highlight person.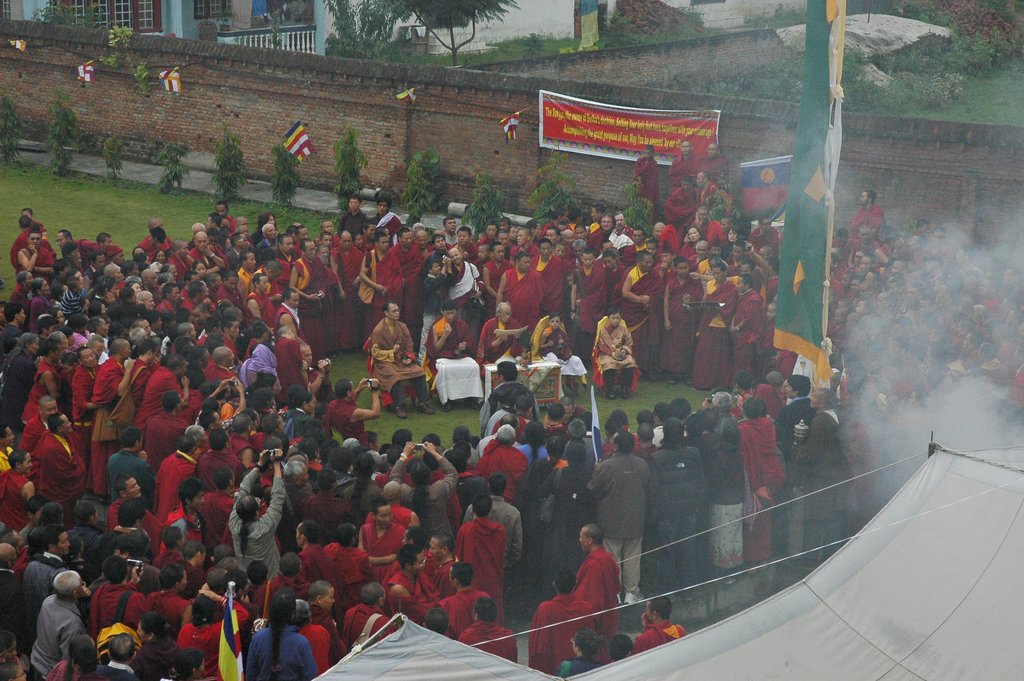
Highlighted region: select_region(632, 600, 684, 656).
